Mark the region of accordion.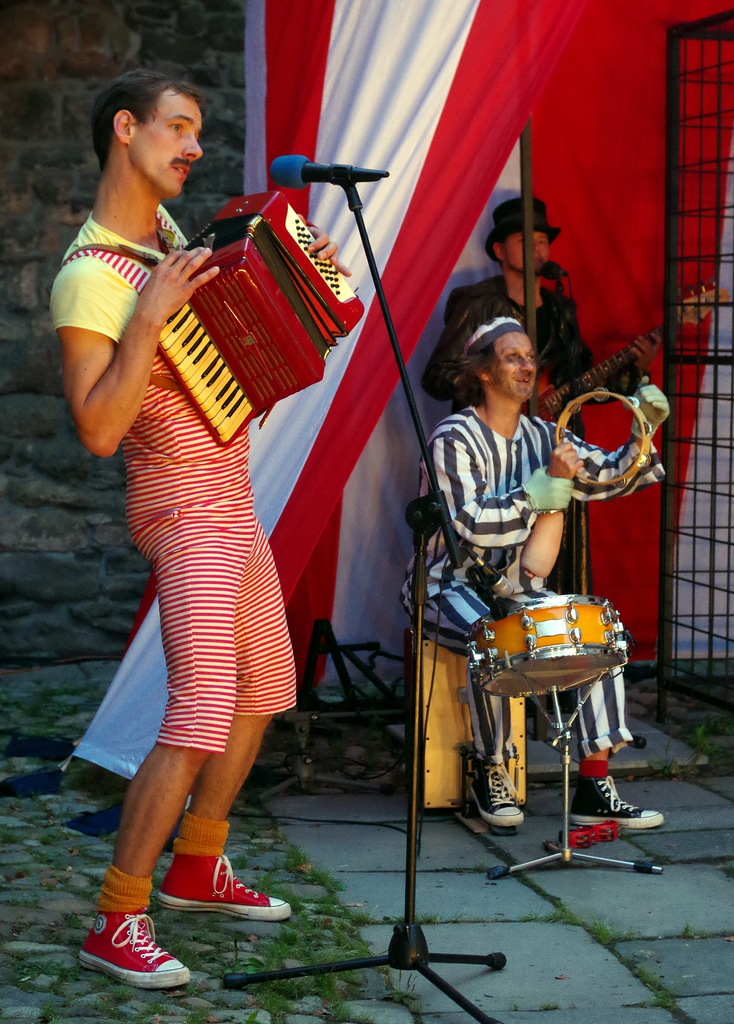
Region: detection(124, 194, 364, 425).
